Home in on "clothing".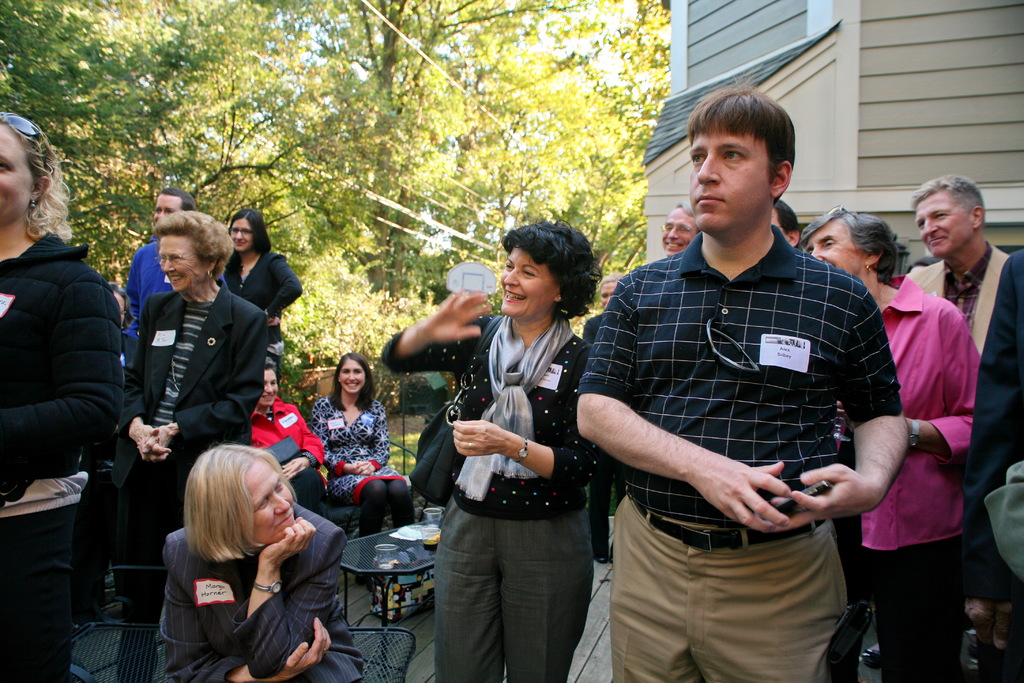
Homed in at BBox(309, 394, 410, 582).
